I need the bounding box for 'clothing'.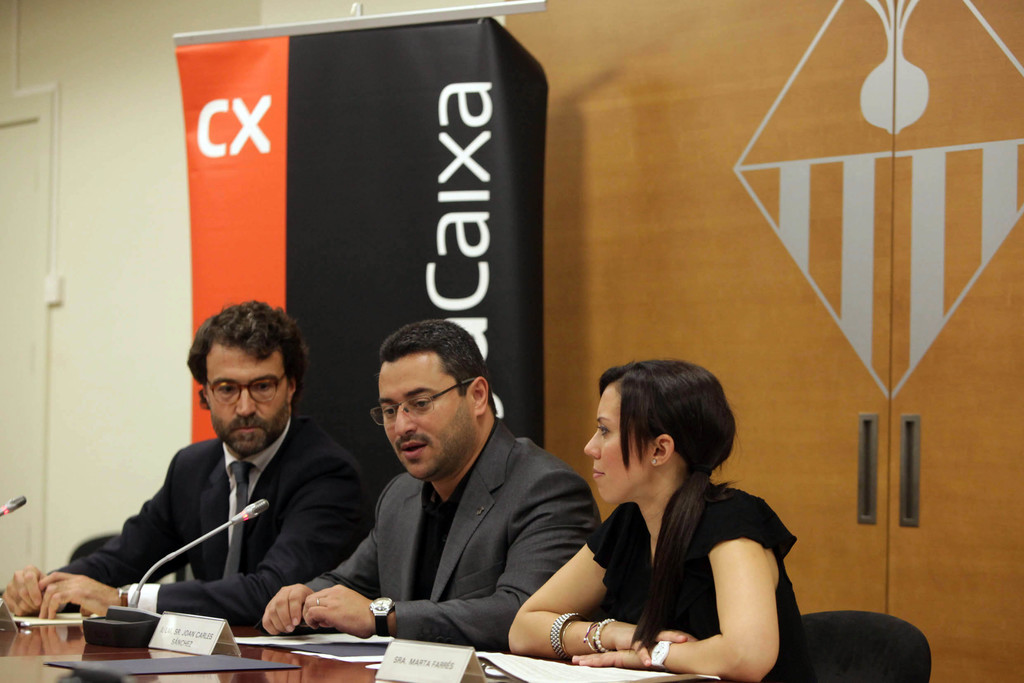
Here it is: 578:481:815:682.
